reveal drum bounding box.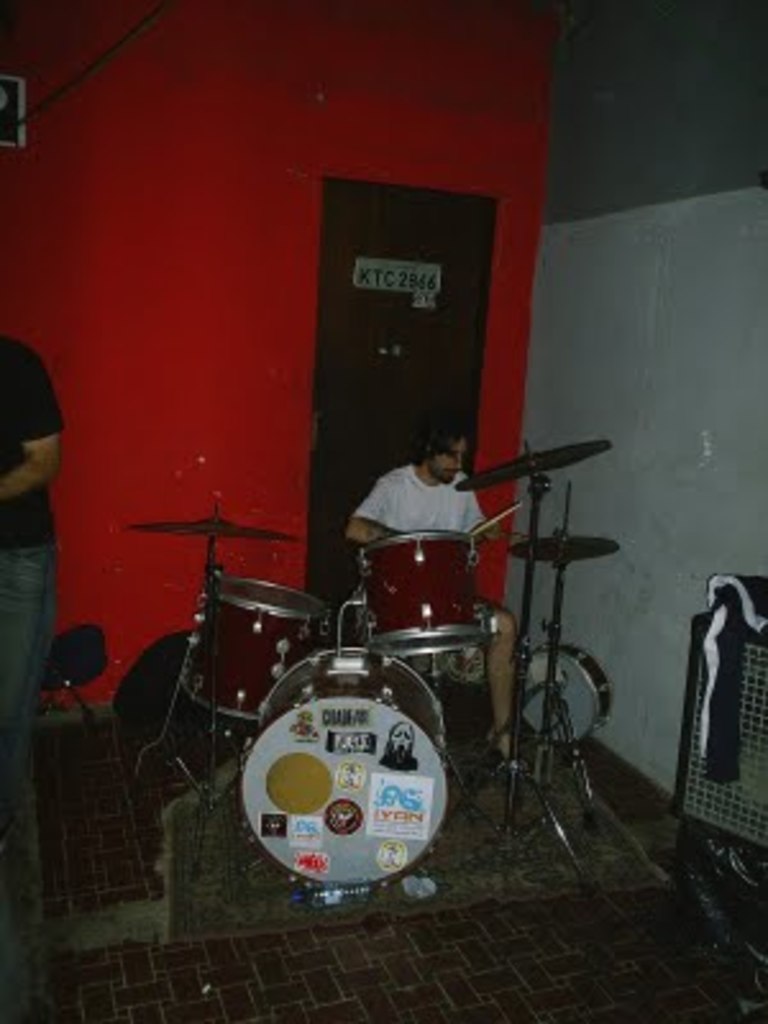
Revealed: bbox(358, 527, 489, 648).
